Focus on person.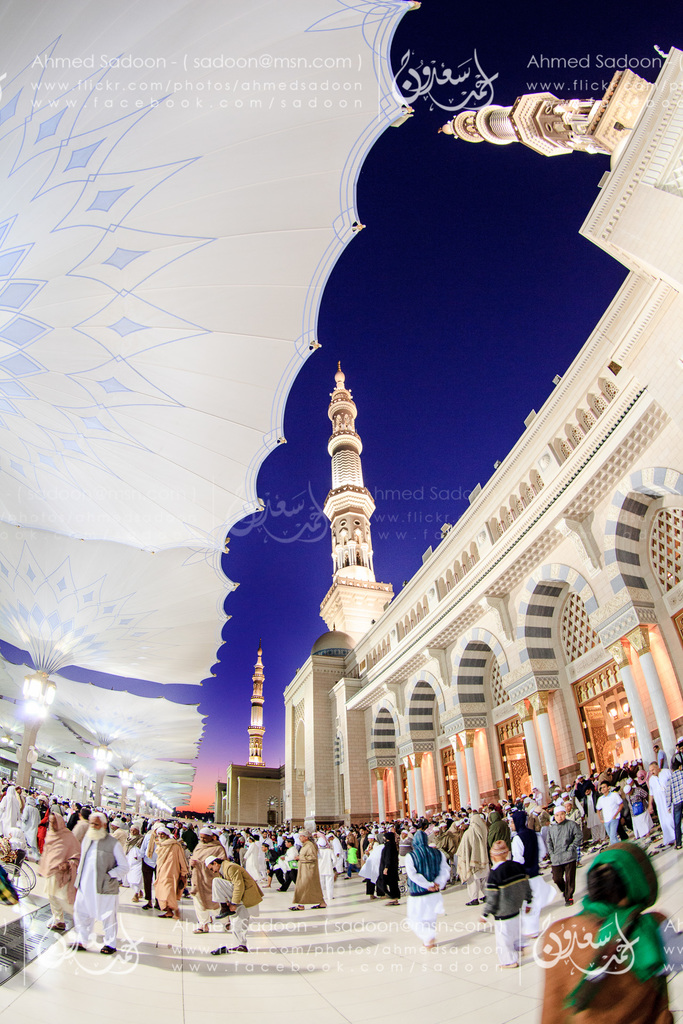
Focused at 0, 781, 32, 844.
